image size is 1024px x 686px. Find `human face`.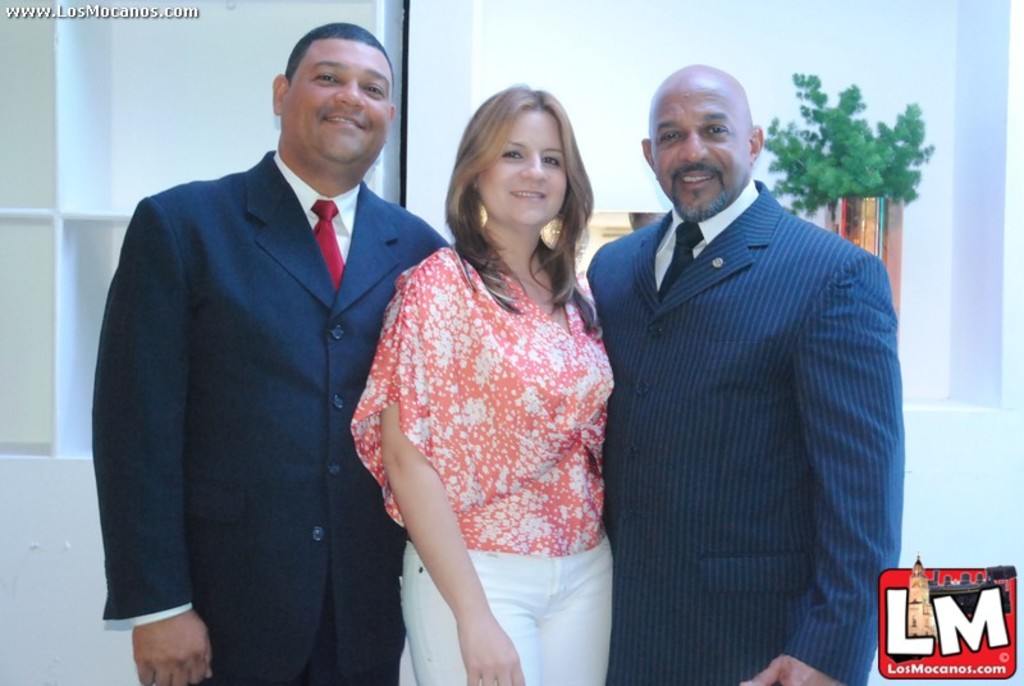
bbox(284, 38, 396, 164).
